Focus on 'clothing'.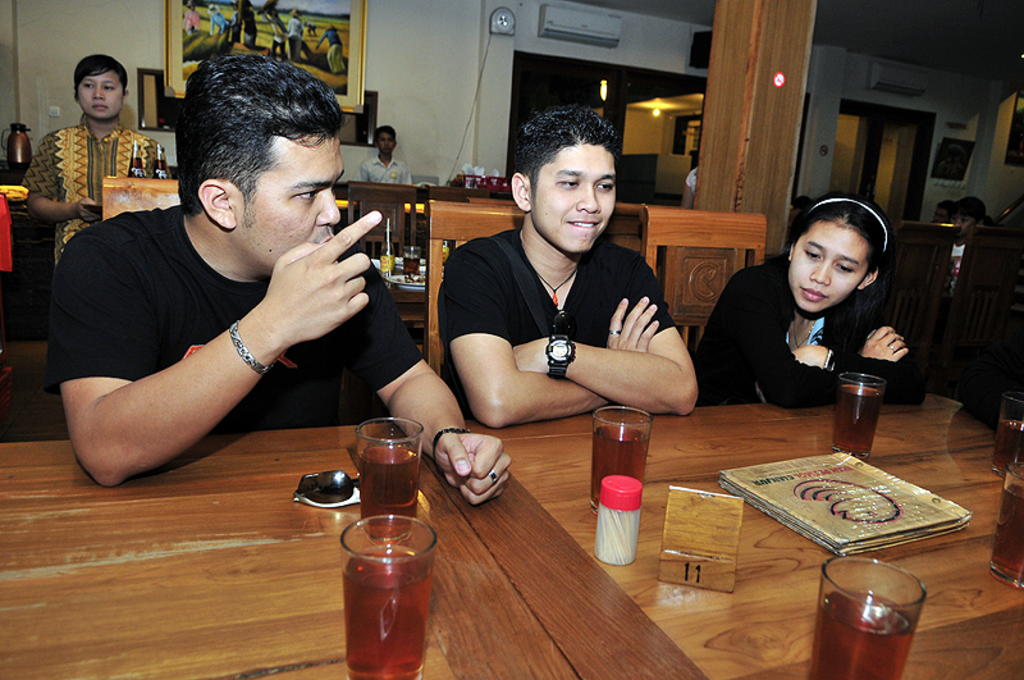
Focused at [x1=934, y1=232, x2=1004, y2=327].
